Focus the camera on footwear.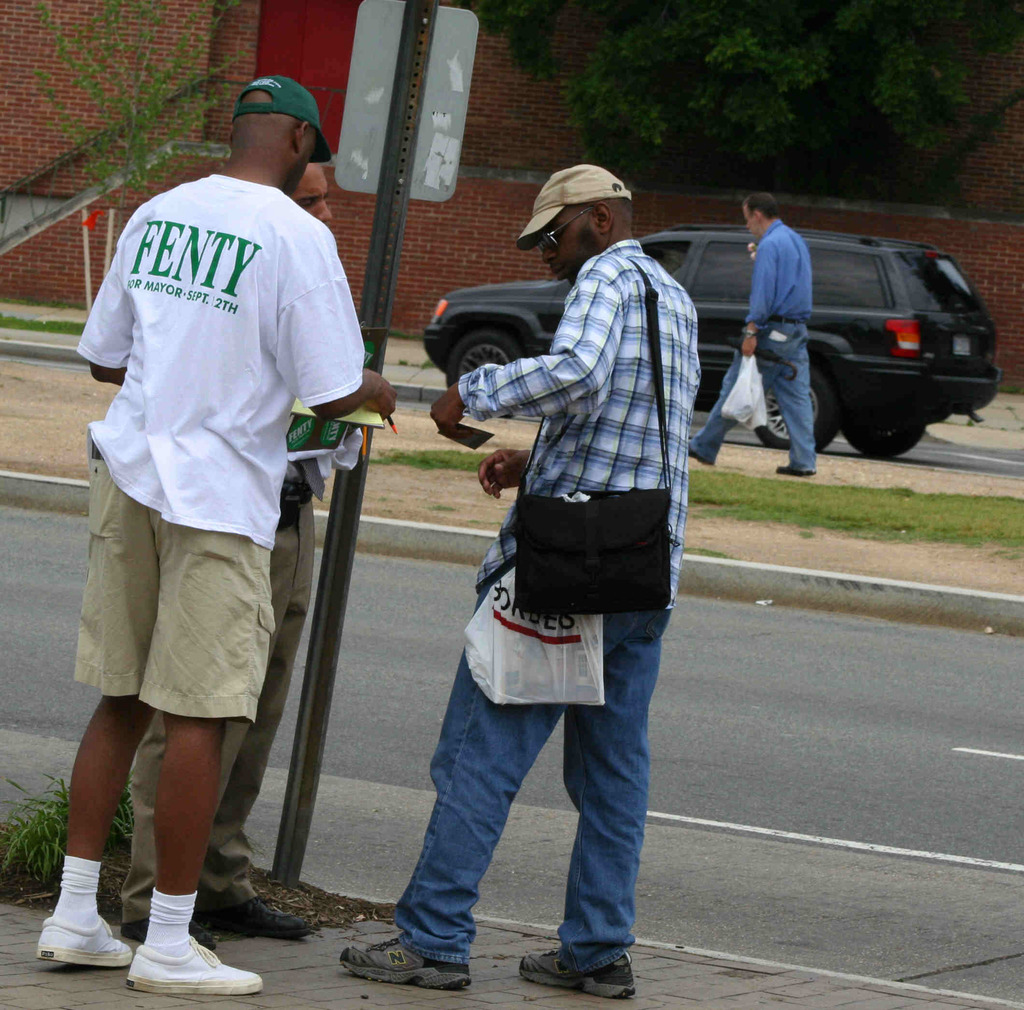
Focus region: <region>45, 874, 186, 981</region>.
